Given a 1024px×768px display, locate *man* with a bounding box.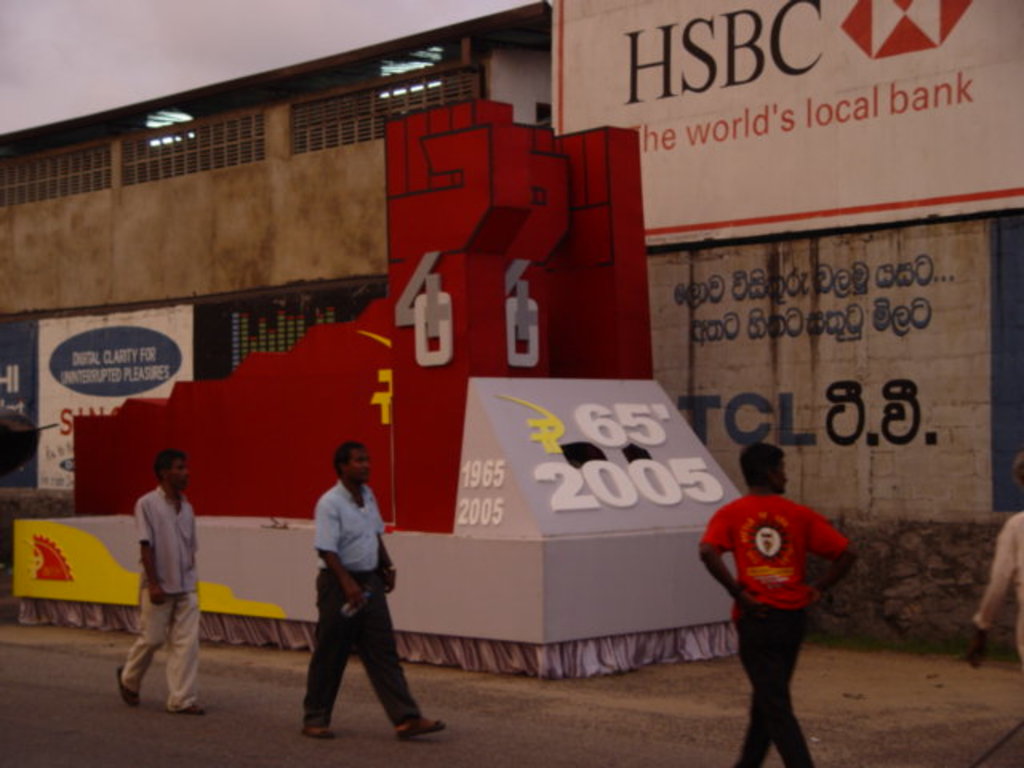
Located: <box>117,450,206,718</box>.
